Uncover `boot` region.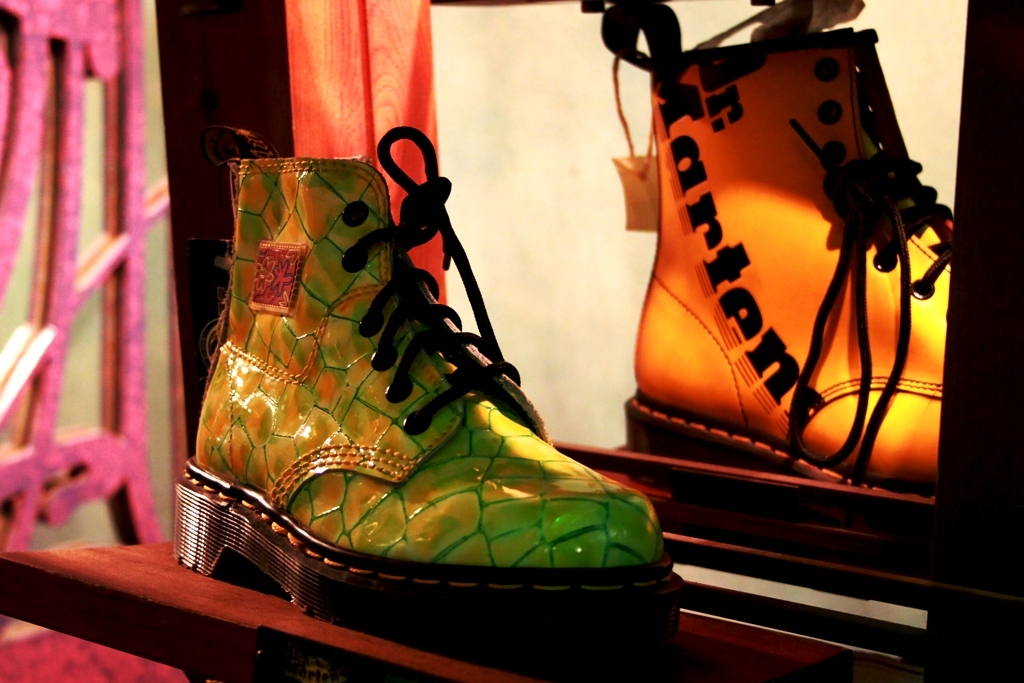
Uncovered: {"left": 618, "top": 0, "right": 940, "bottom": 507}.
